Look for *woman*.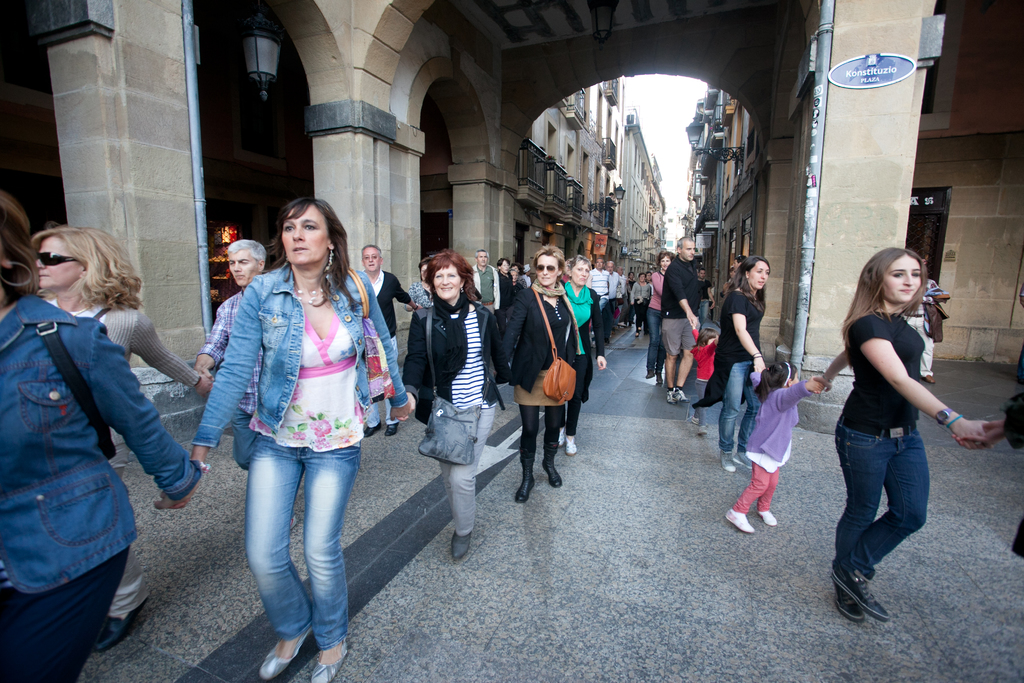
Found: (34,224,214,655).
